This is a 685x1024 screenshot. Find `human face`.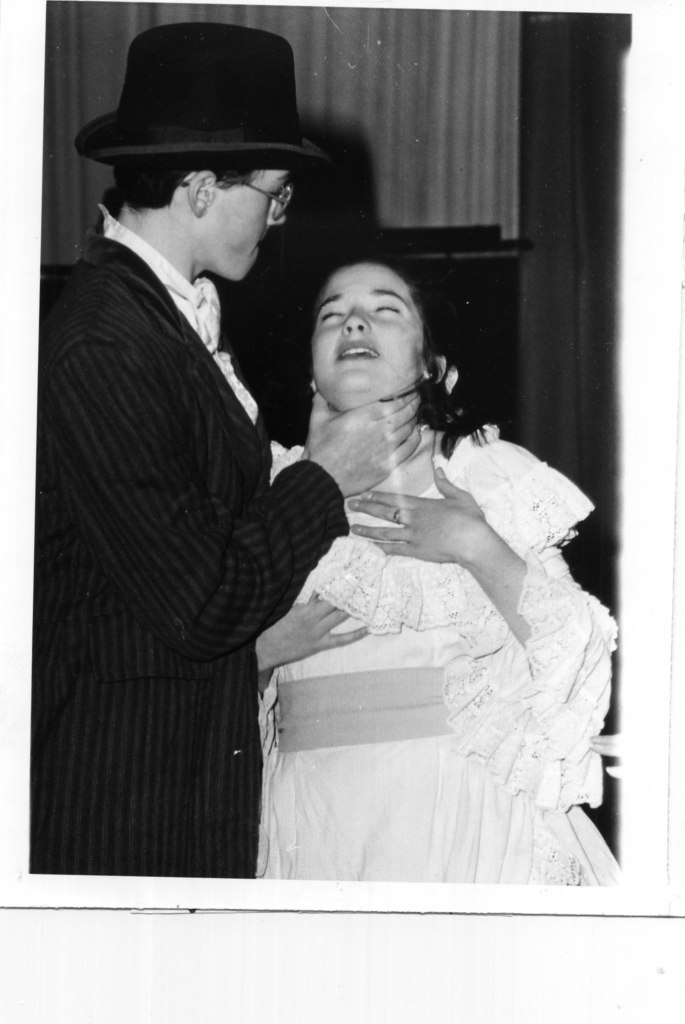
Bounding box: x1=212 y1=162 x2=293 y2=283.
